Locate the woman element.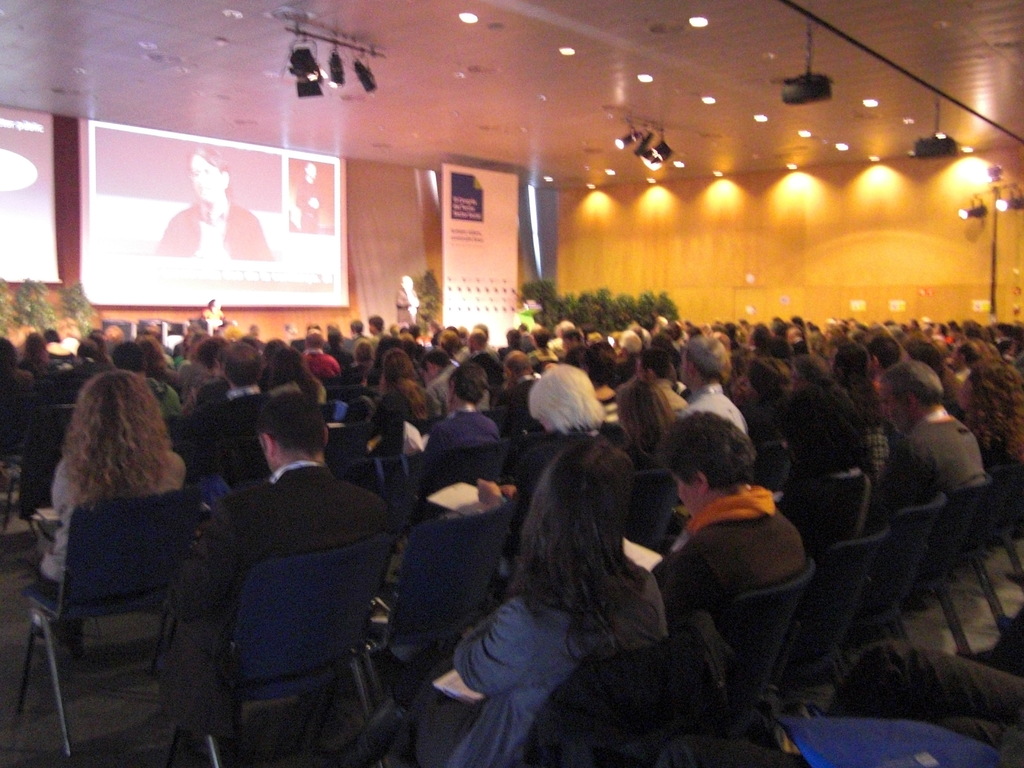
Element bbox: (x1=427, y1=430, x2=721, y2=761).
